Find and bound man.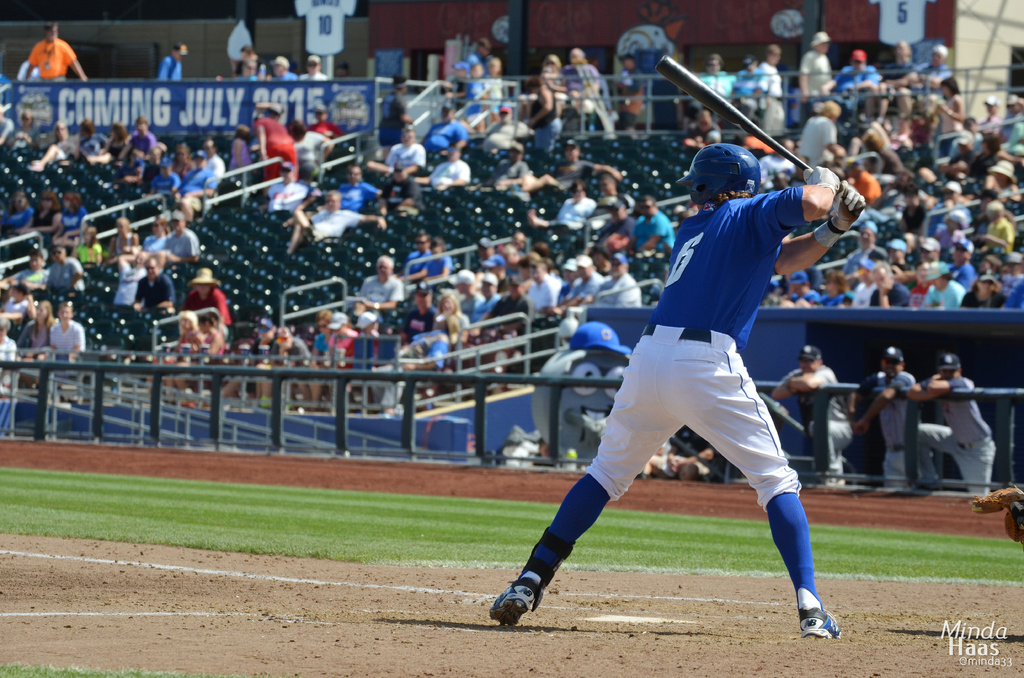
Bound: Rect(337, 230, 641, 367).
